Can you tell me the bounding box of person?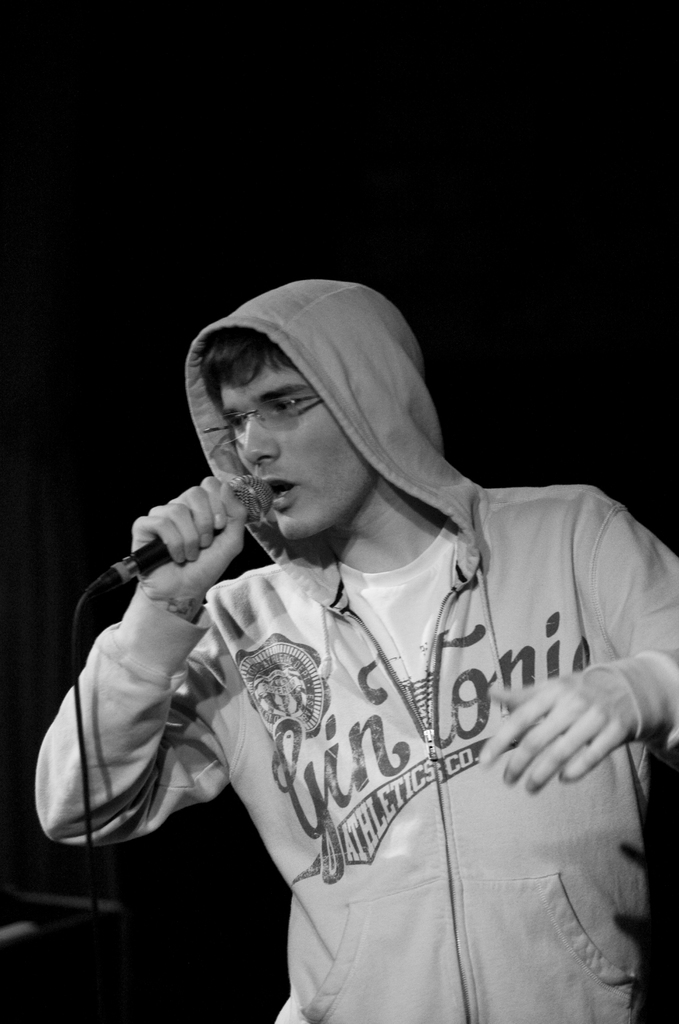
bbox(33, 279, 678, 1023).
